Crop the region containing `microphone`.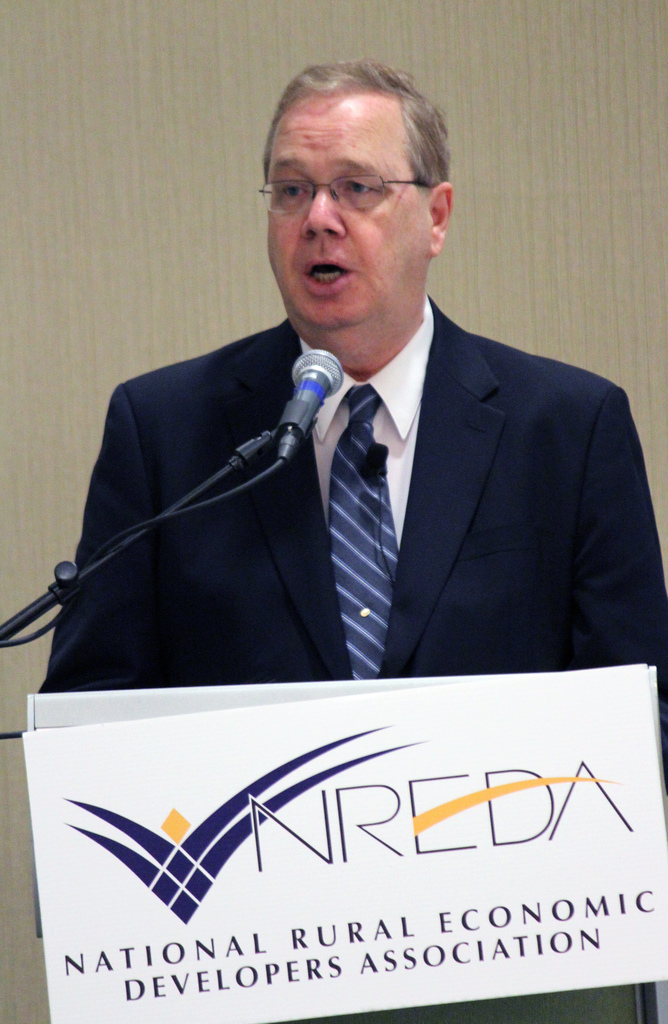
Crop region: select_region(286, 345, 351, 436).
